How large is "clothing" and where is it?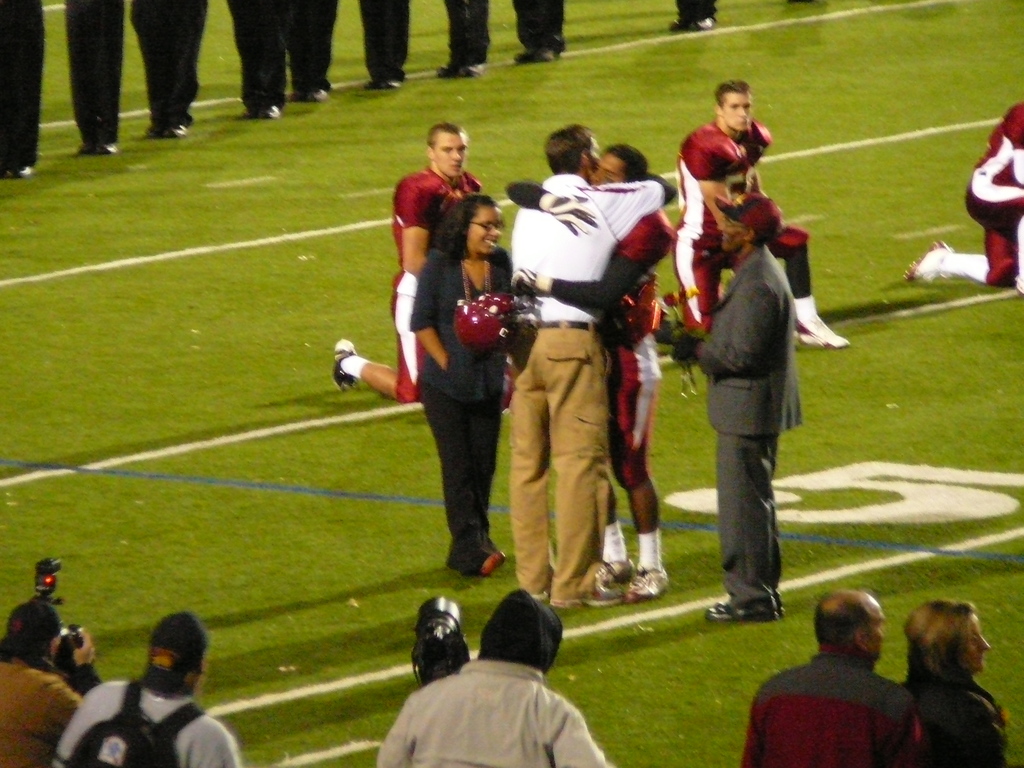
Bounding box: [676, 0, 716, 24].
